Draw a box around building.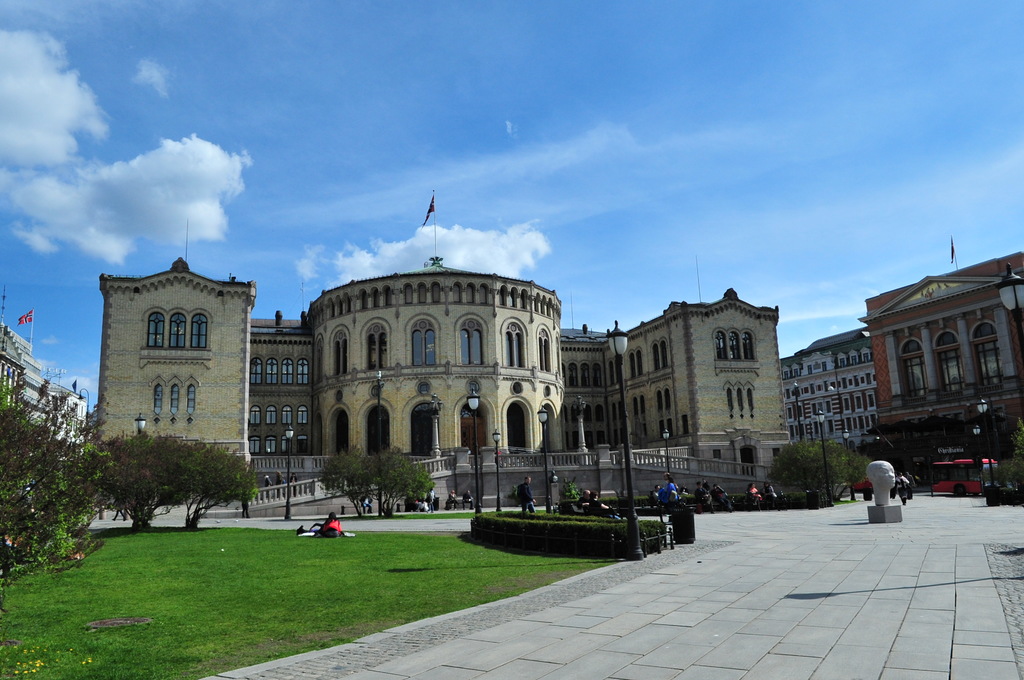
{"left": 856, "top": 251, "right": 1023, "bottom": 430}.
